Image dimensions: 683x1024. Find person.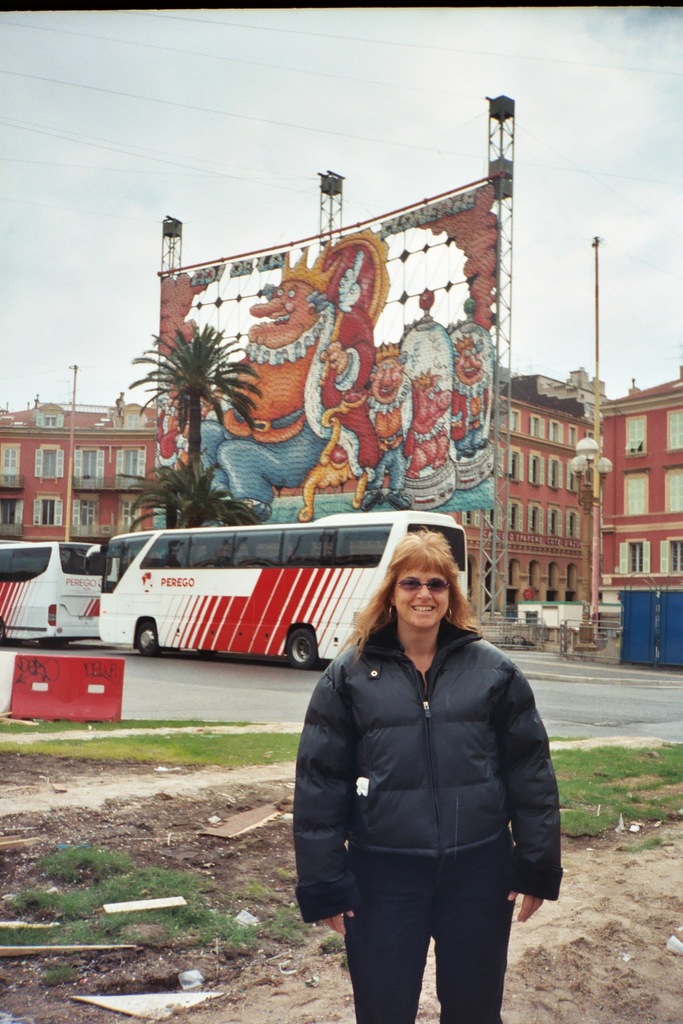
detection(293, 519, 568, 1023).
